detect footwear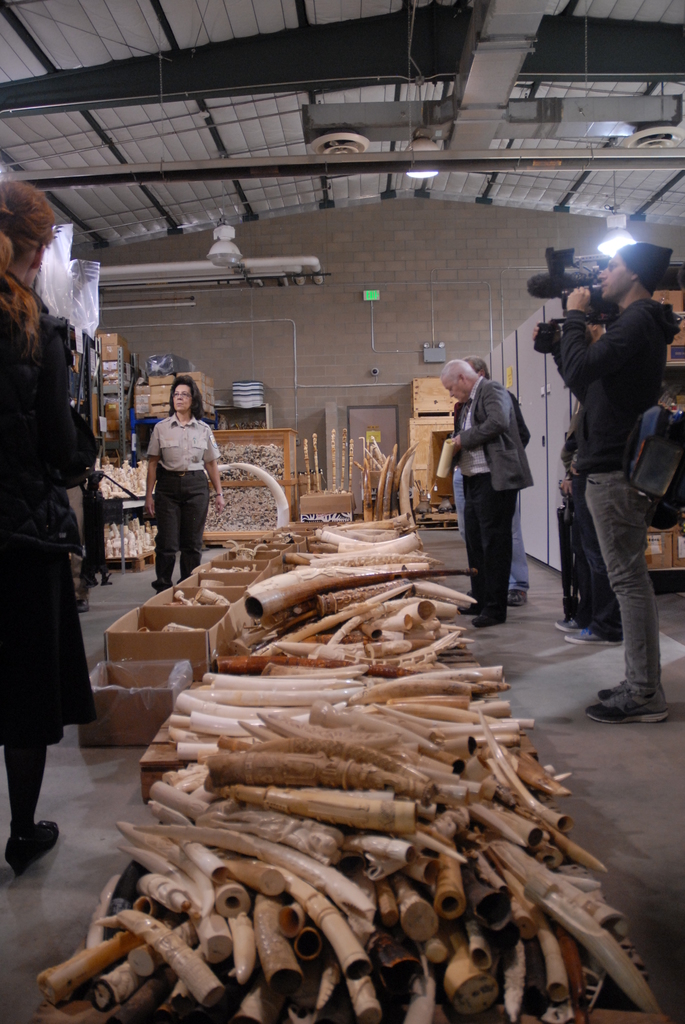
<box>553,615,584,633</box>
